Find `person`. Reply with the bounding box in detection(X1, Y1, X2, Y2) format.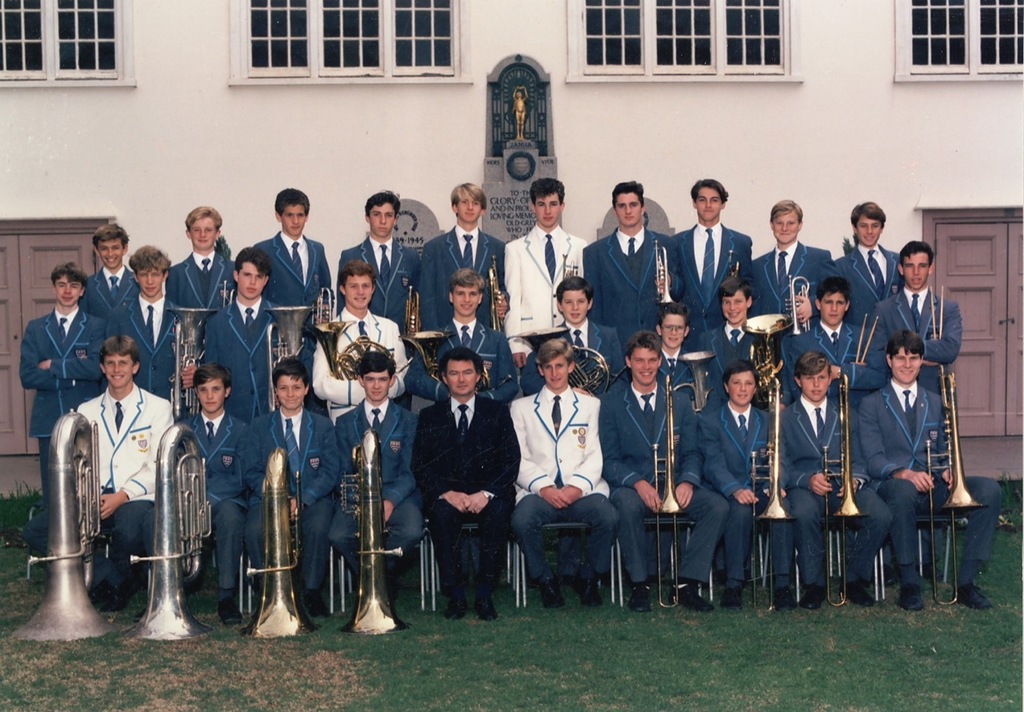
detection(522, 280, 627, 382).
